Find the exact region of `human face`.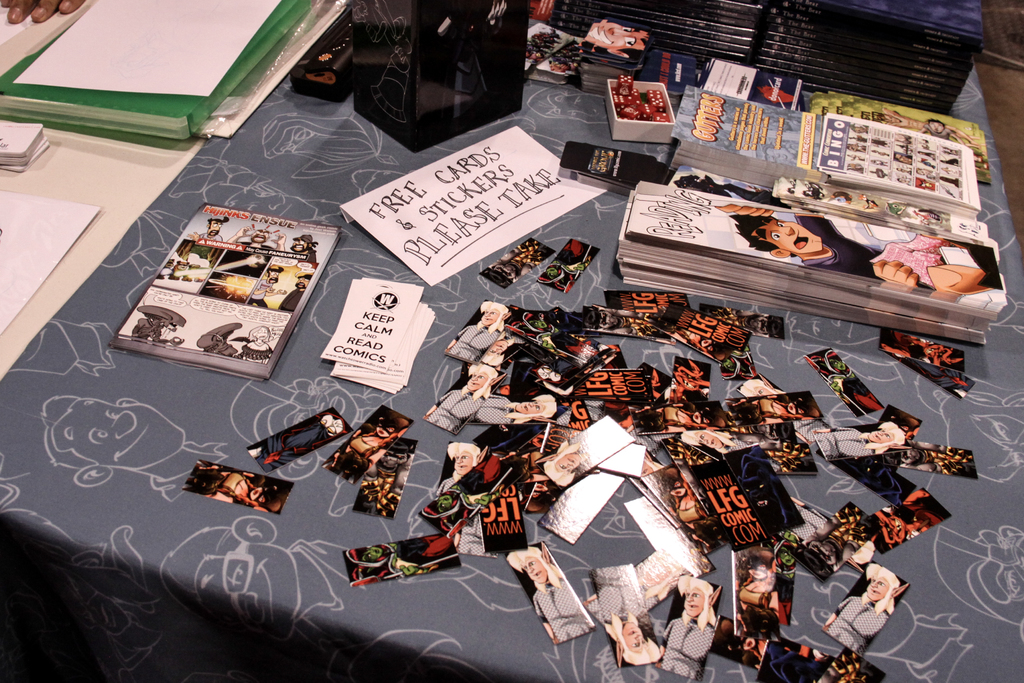
Exact region: Rect(482, 306, 497, 327).
